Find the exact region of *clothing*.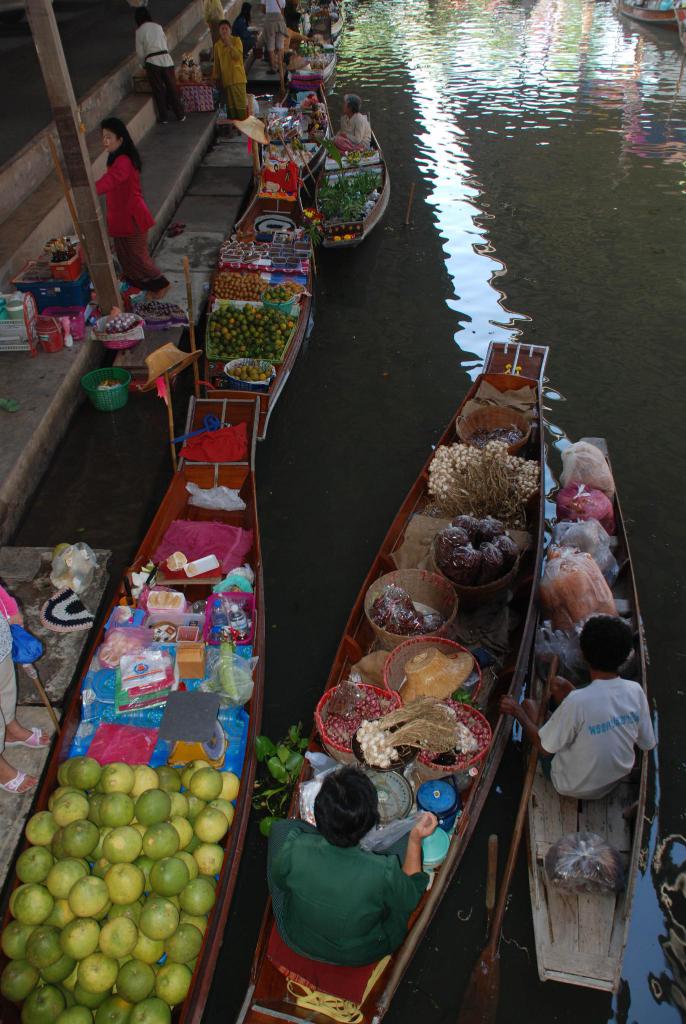
Exact region: BBox(256, 0, 285, 56).
